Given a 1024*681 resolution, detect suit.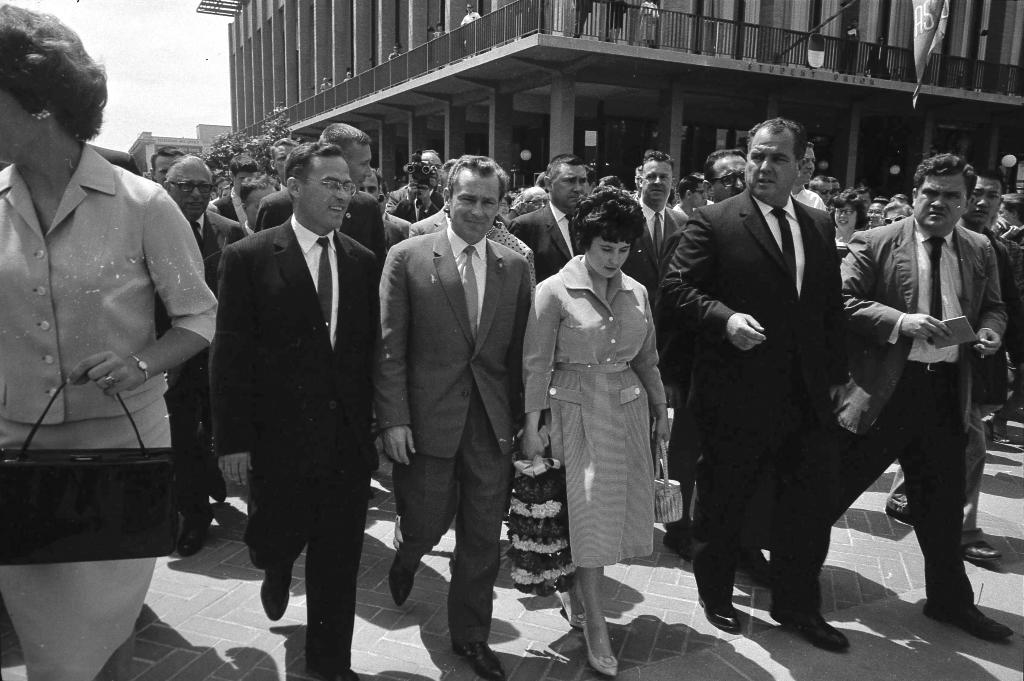
crop(153, 206, 244, 526).
